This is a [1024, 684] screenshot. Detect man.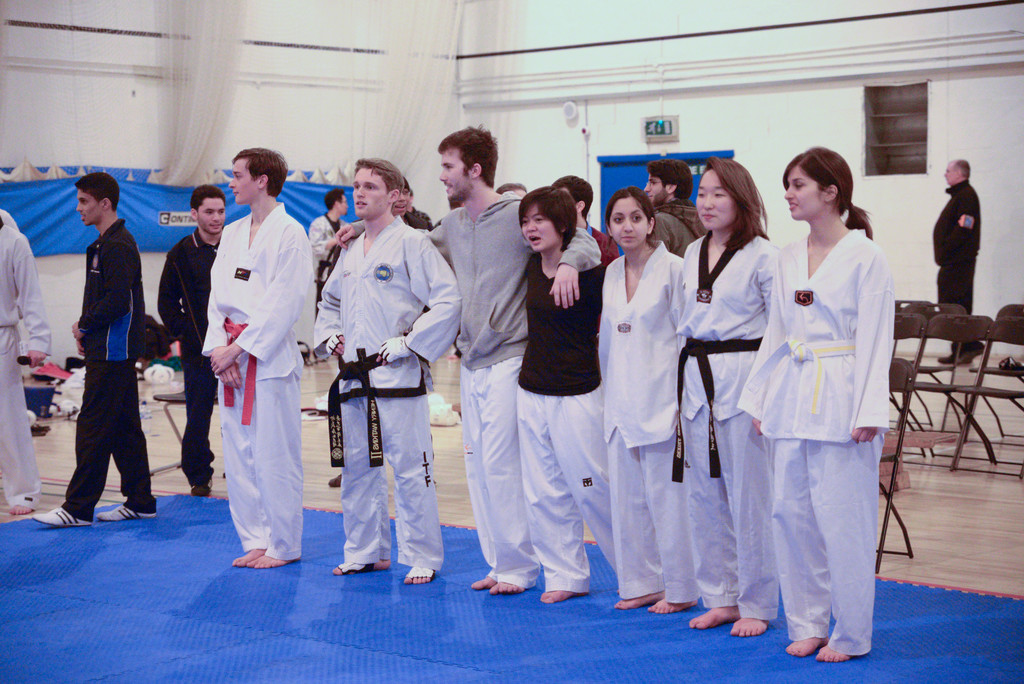
bbox=(338, 124, 599, 596).
